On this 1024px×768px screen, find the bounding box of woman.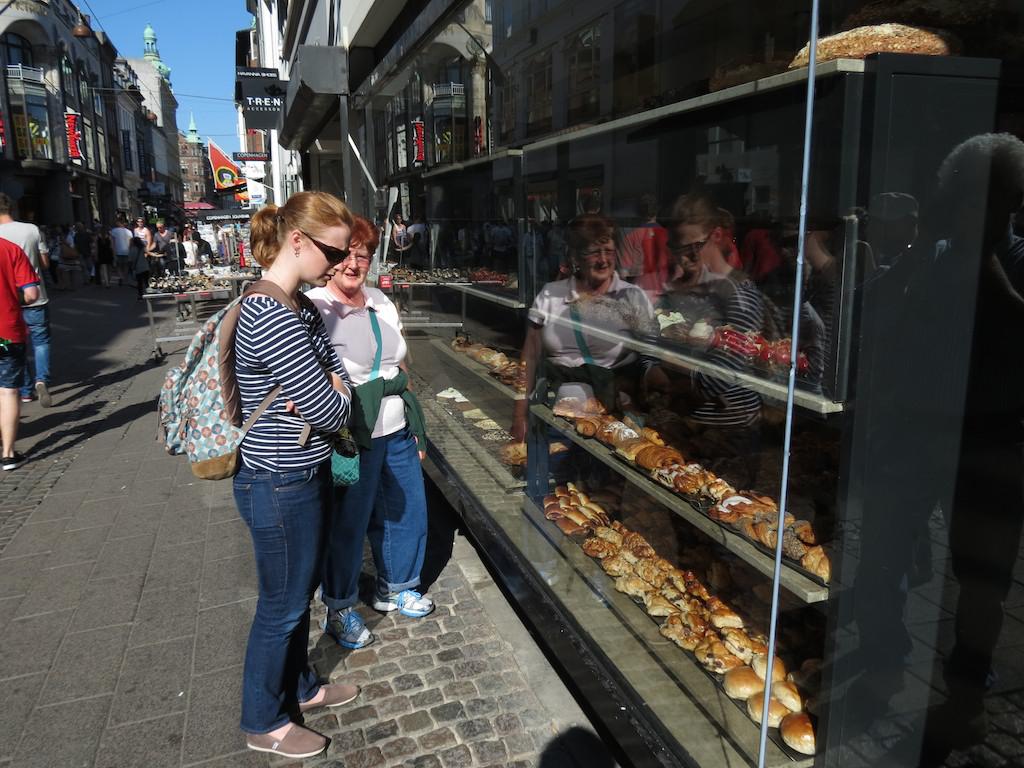
Bounding box: x1=228 y1=191 x2=354 y2=760.
